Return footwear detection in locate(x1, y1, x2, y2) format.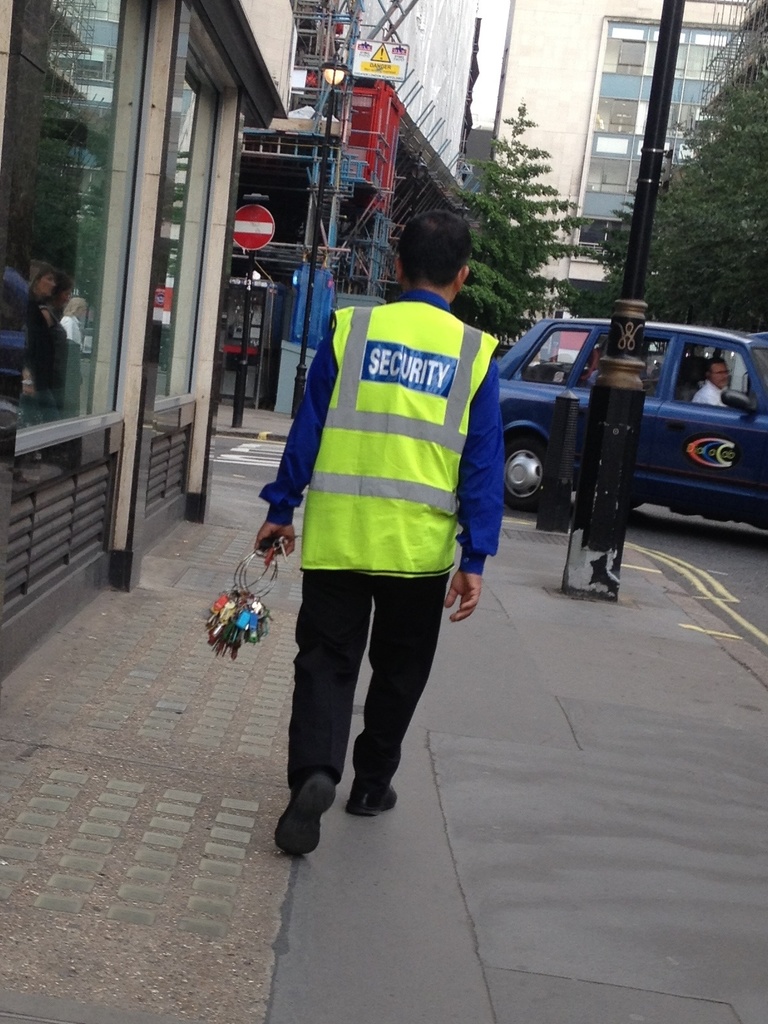
locate(275, 769, 340, 860).
